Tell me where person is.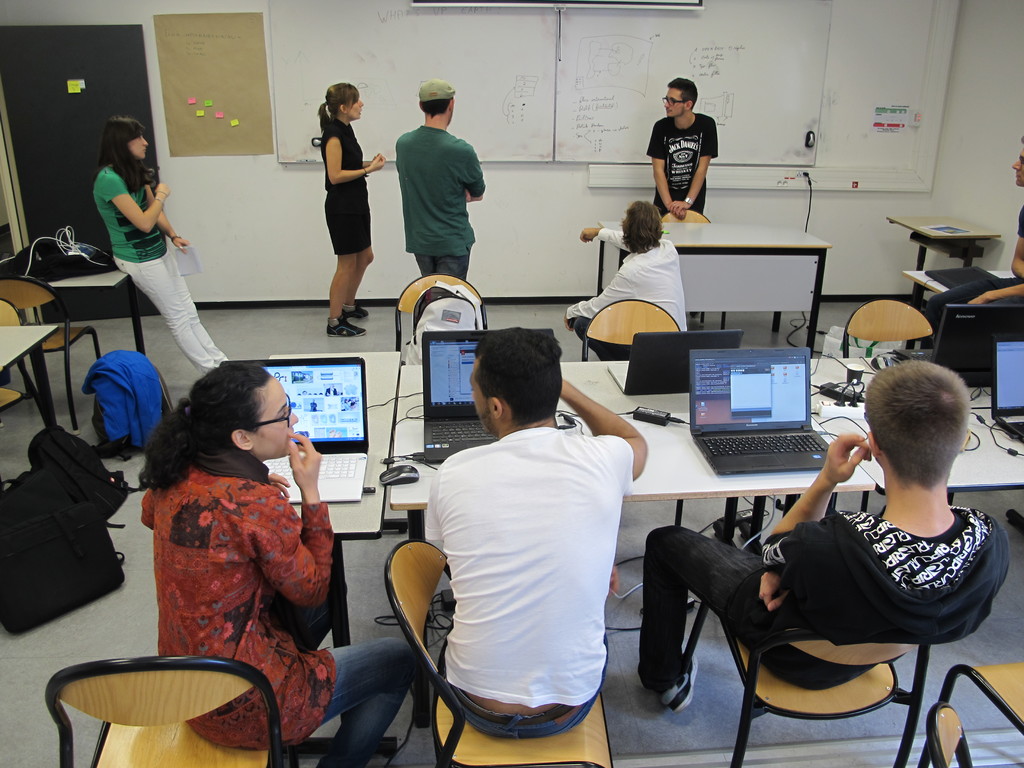
person is at pyautogui.locateOnScreen(317, 81, 385, 339).
